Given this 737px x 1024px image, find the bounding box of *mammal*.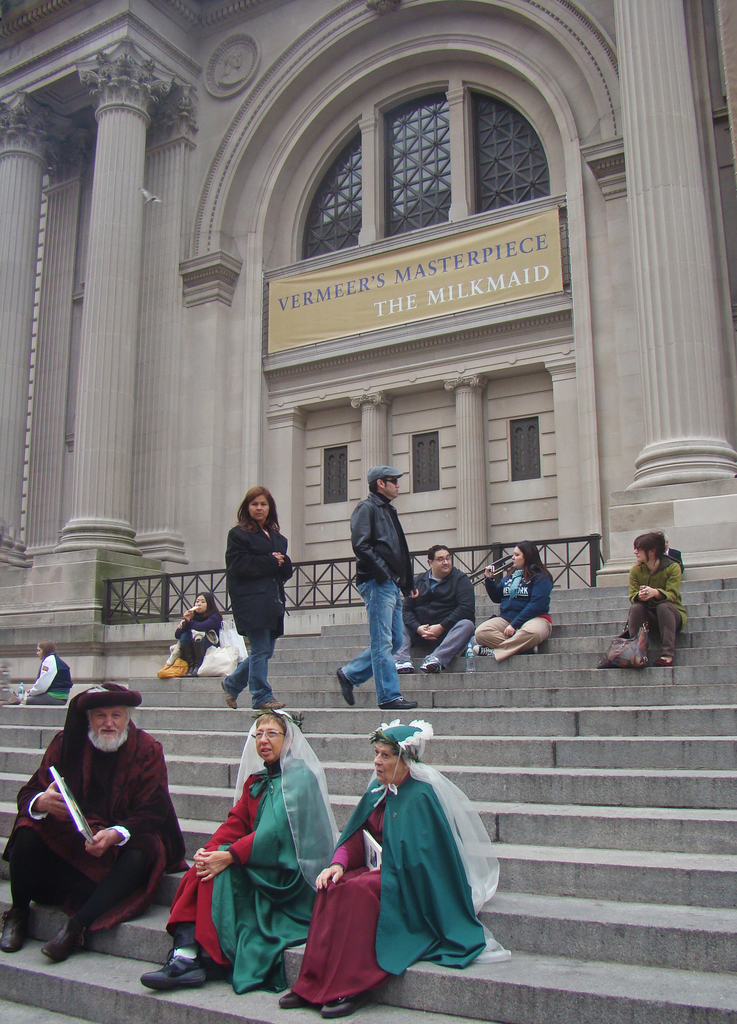
l=277, t=719, r=514, b=1020.
